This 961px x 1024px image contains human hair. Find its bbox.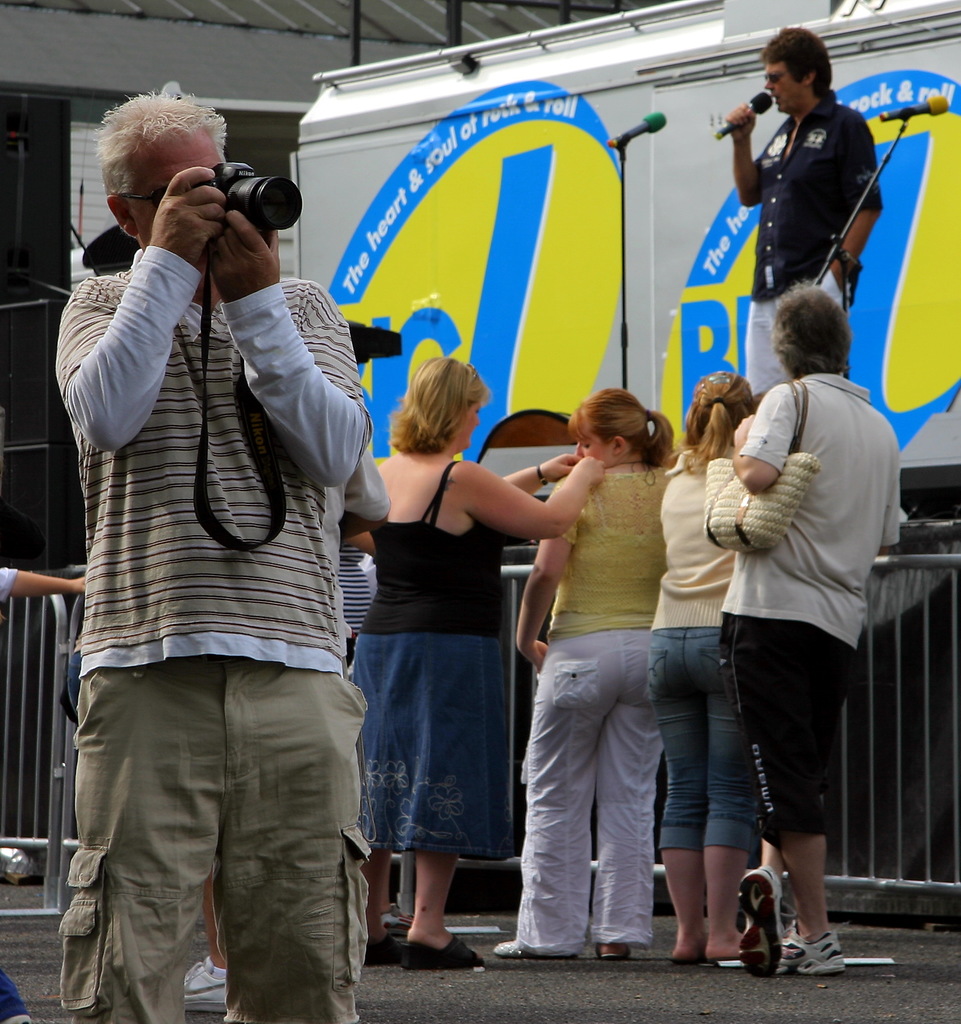
[x1=559, y1=383, x2=678, y2=475].
